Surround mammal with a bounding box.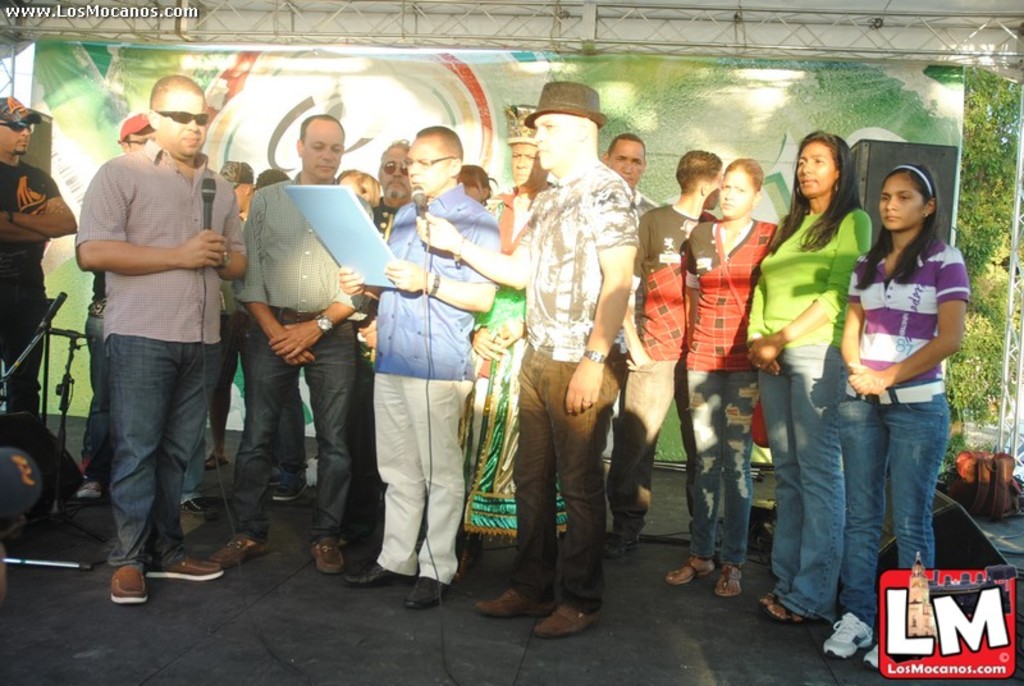
(453, 160, 495, 209).
